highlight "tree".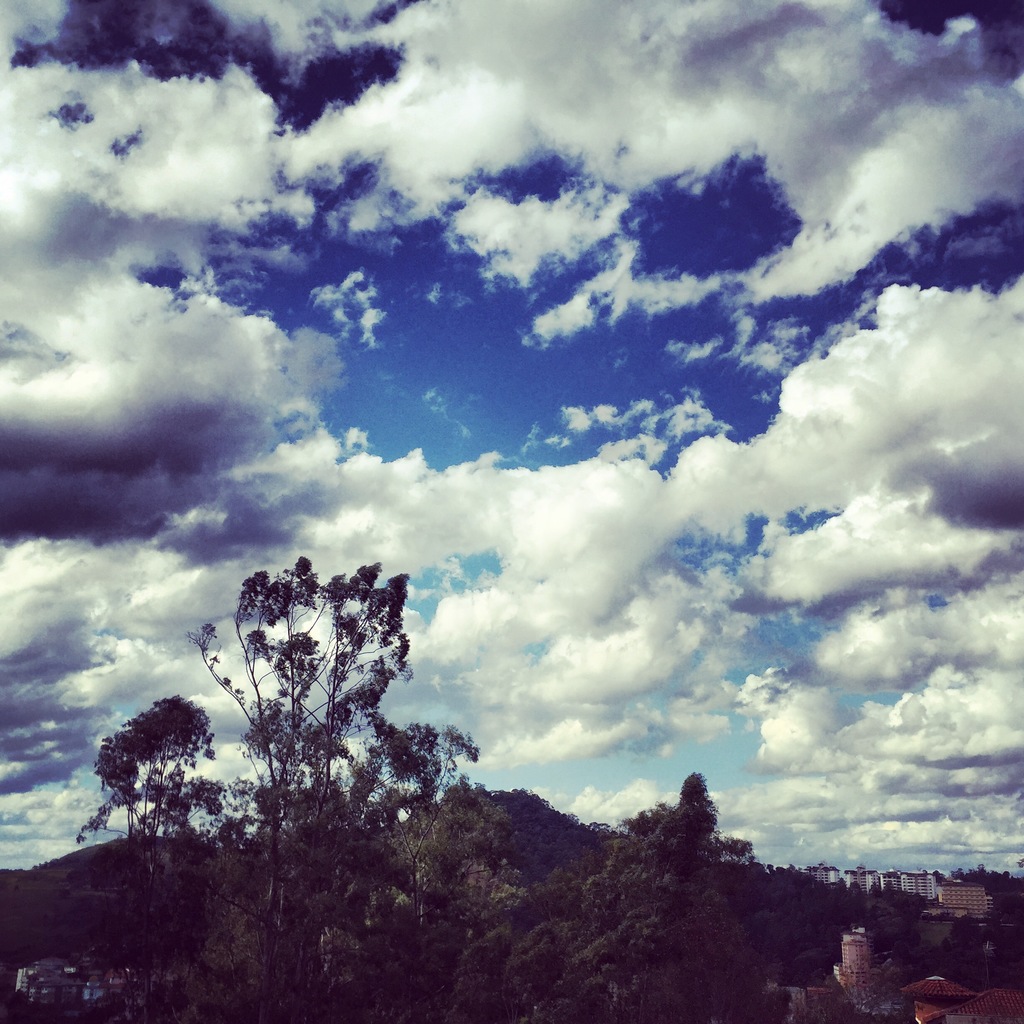
Highlighted region: [x1=152, y1=492, x2=506, y2=952].
